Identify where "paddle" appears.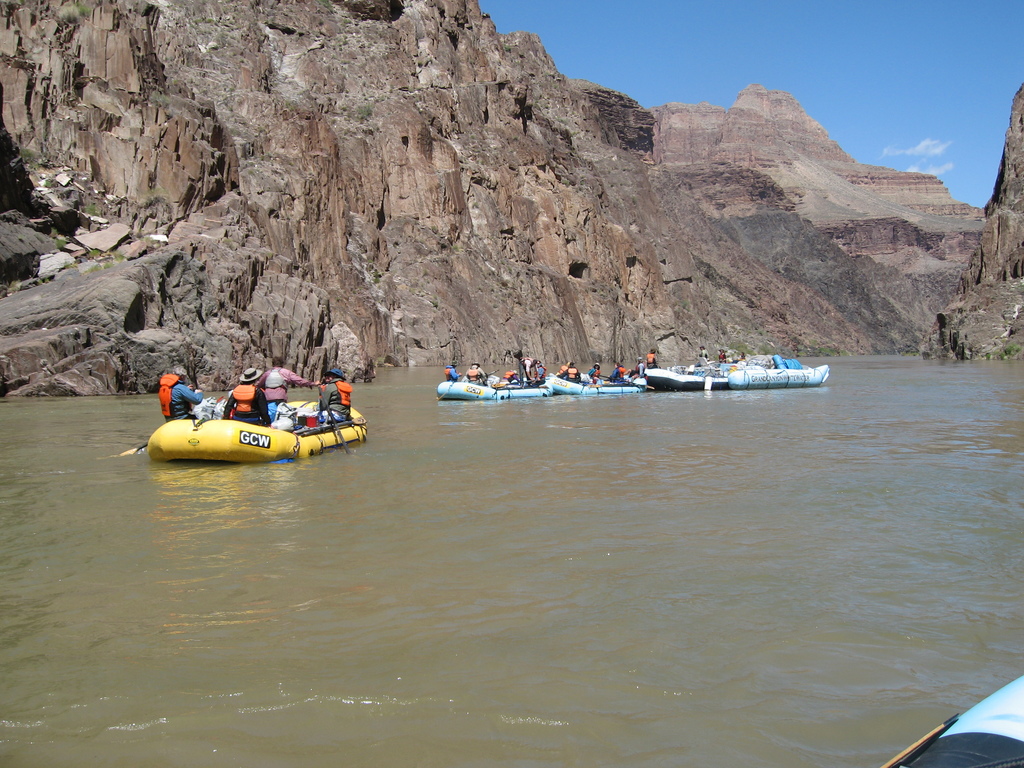
Appears at 599, 374, 653, 390.
